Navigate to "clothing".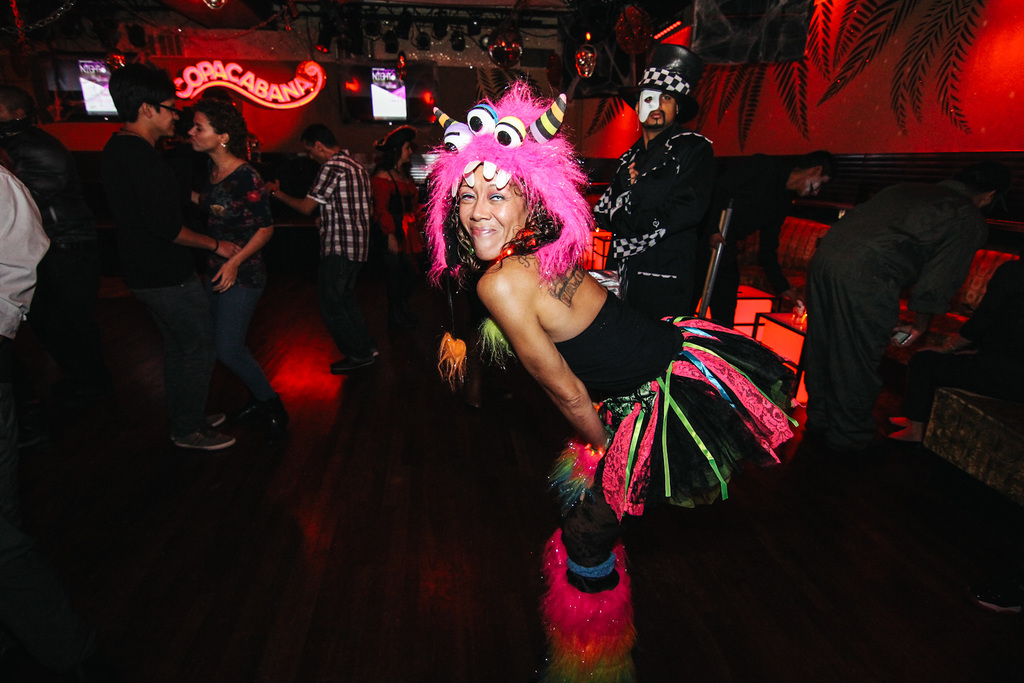
Navigation target: 0 115 67 449.
